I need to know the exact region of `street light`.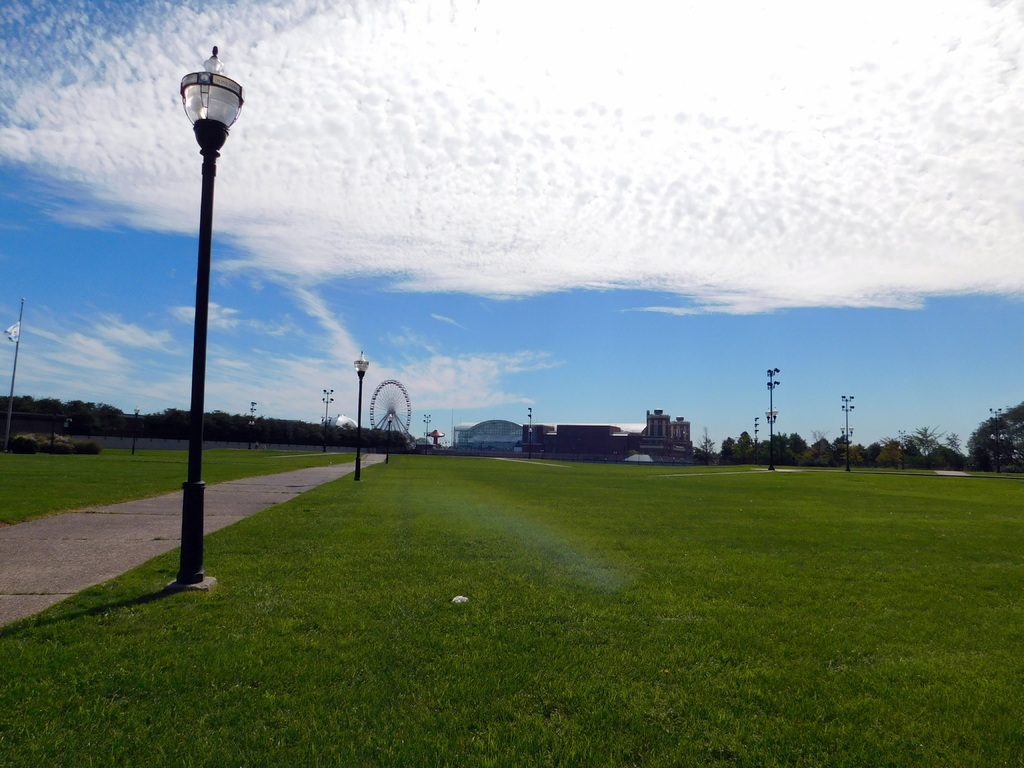
Region: (351, 349, 372, 486).
